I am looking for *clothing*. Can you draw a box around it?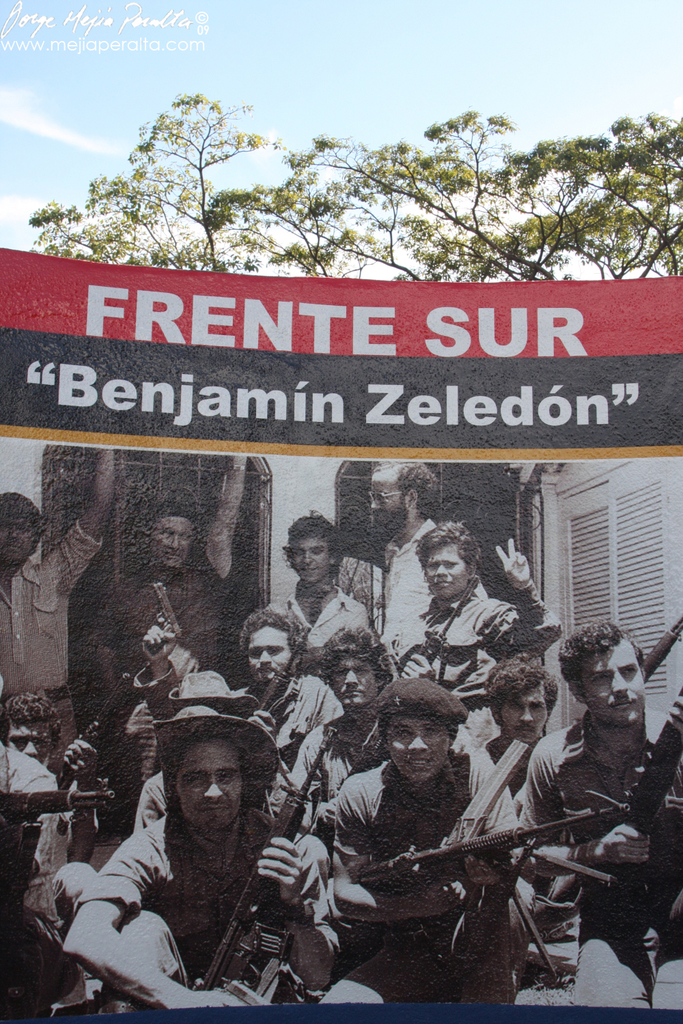
Sure, the bounding box is (3,532,100,737).
